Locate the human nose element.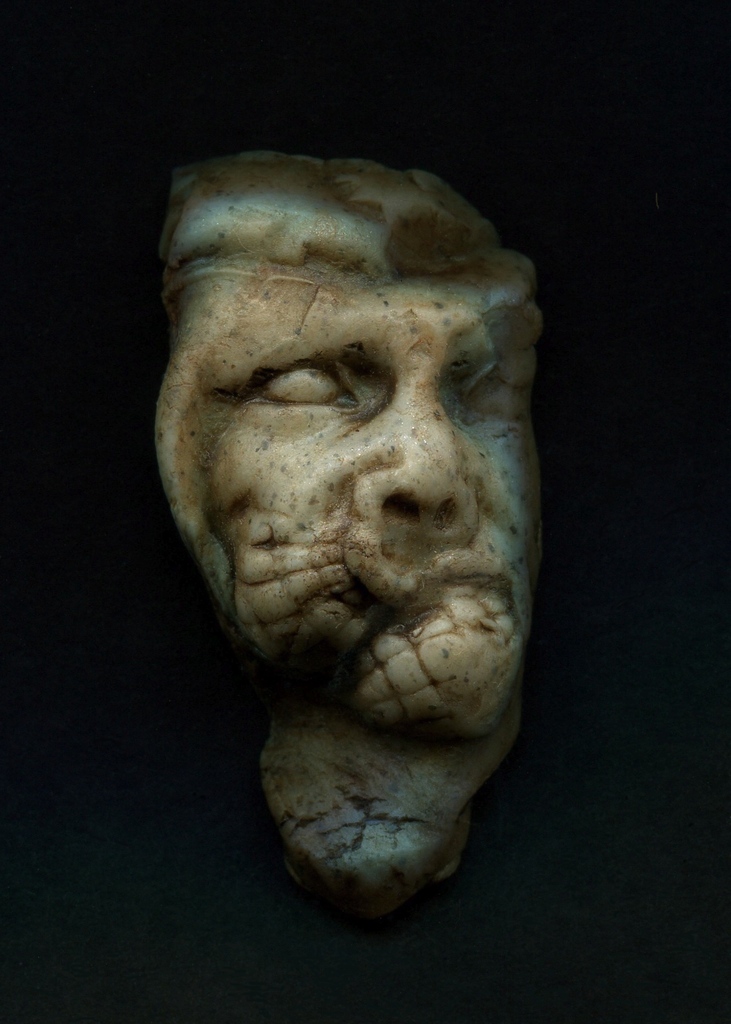
Element bbox: x1=360 y1=388 x2=482 y2=543.
